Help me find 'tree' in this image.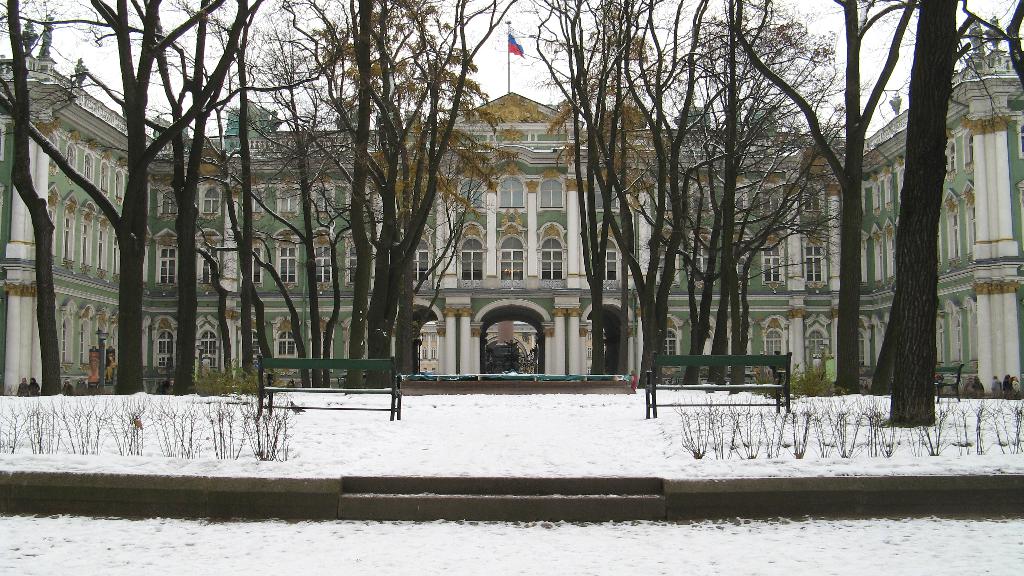
Found it: <box>952,0,1023,154</box>.
